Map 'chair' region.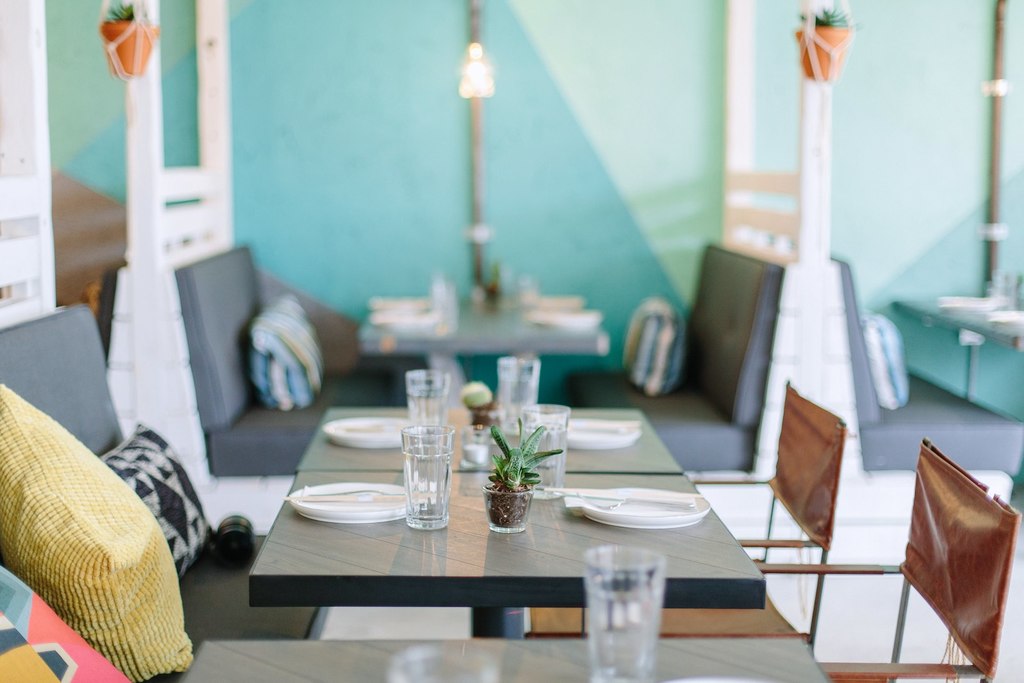
Mapped to {"left": 748, "top": 435, "right": 1022, "bottom": 682}.
